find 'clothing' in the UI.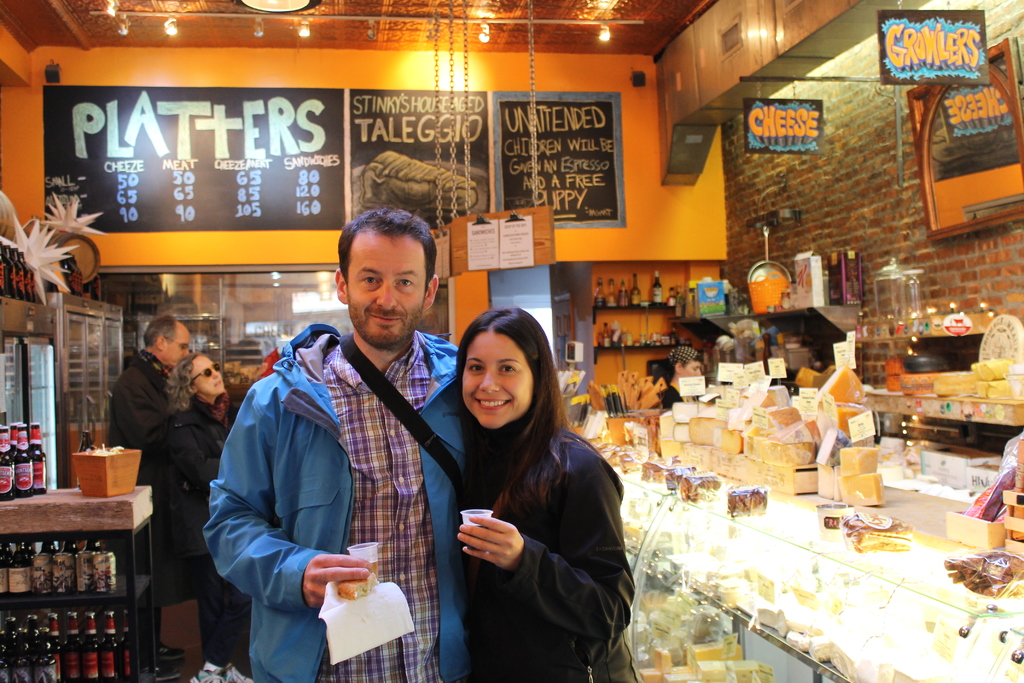
UI element at <bbox>206, 319, 481, 682</bbox>.
